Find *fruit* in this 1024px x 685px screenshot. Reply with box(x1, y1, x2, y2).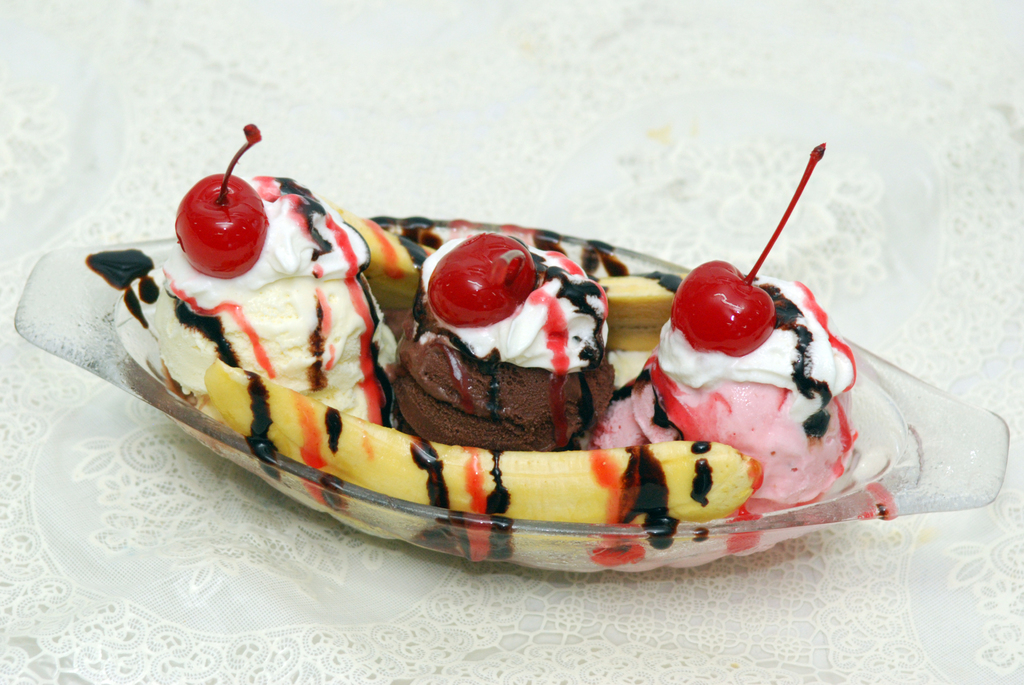
box(689, 277, 785, 363).
